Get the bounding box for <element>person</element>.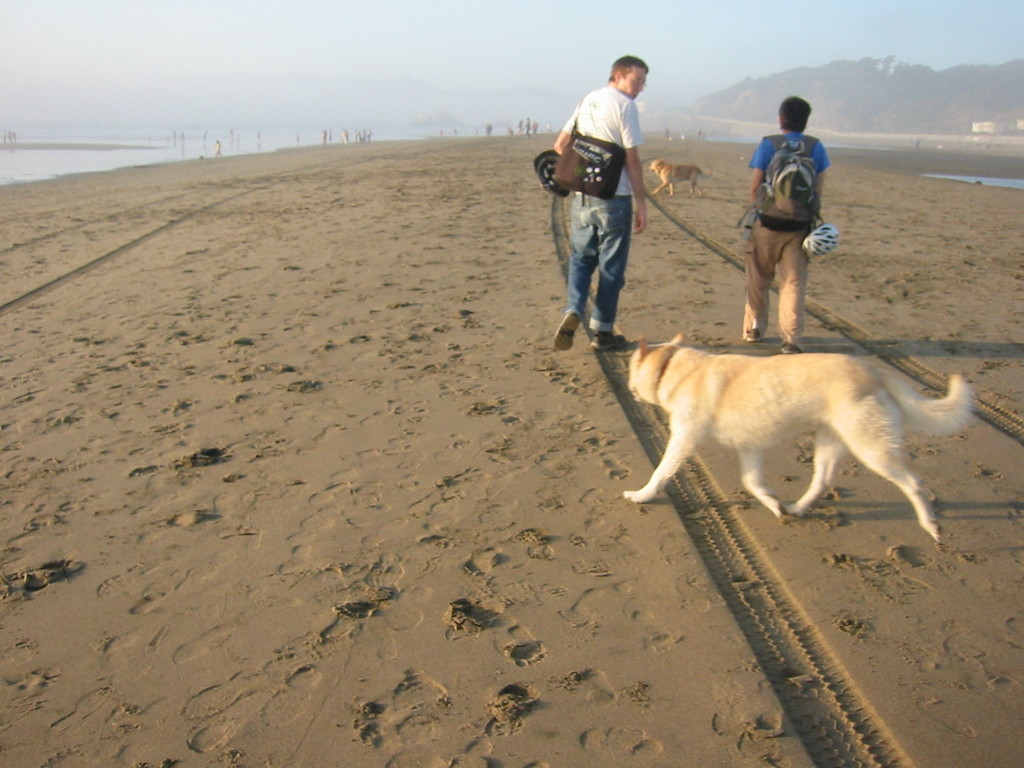
{"x1": 556, "y1": 53, "x2": 640, "y2": 347}.
